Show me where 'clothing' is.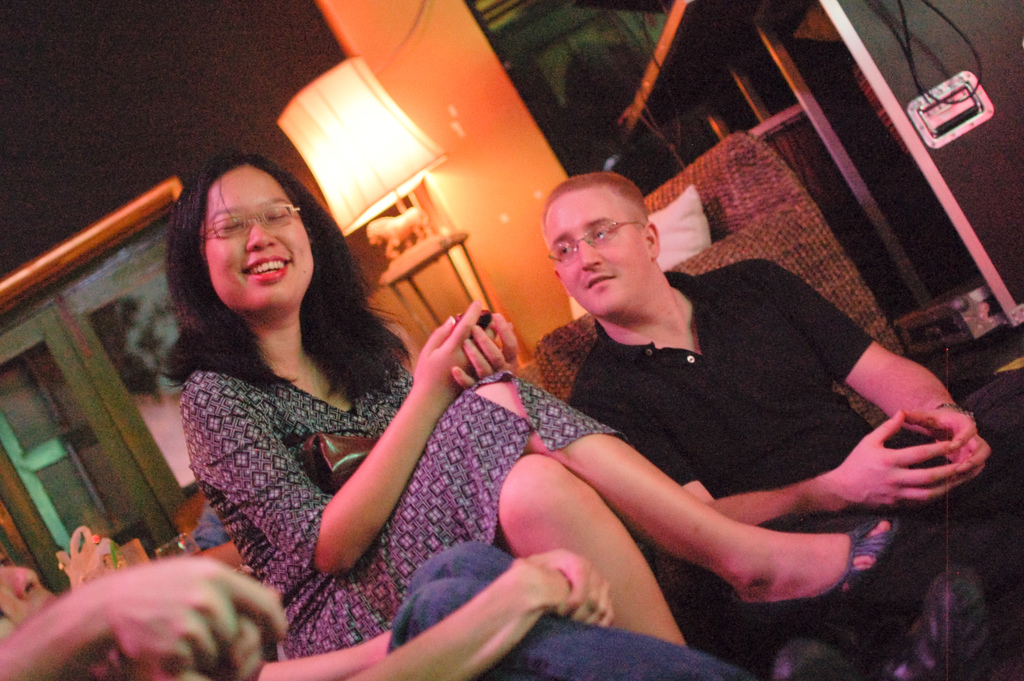
'clothing' is at 384/538/757/680.
